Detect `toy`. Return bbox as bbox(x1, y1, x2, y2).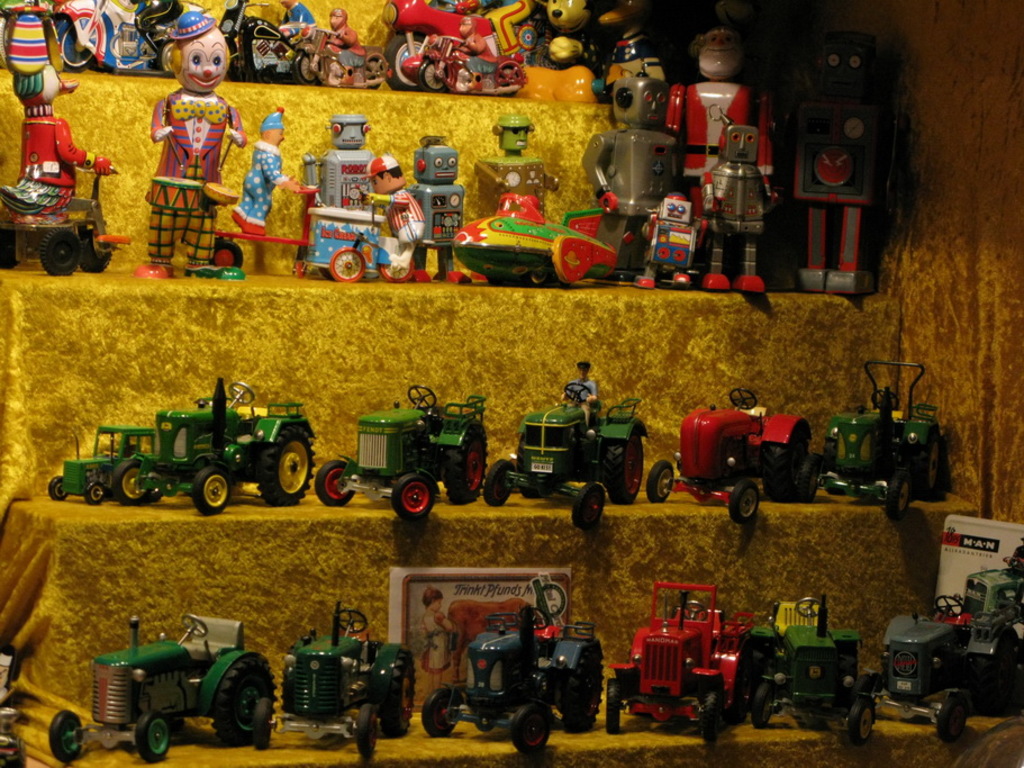
bbox(0, 710, 25, 767).
